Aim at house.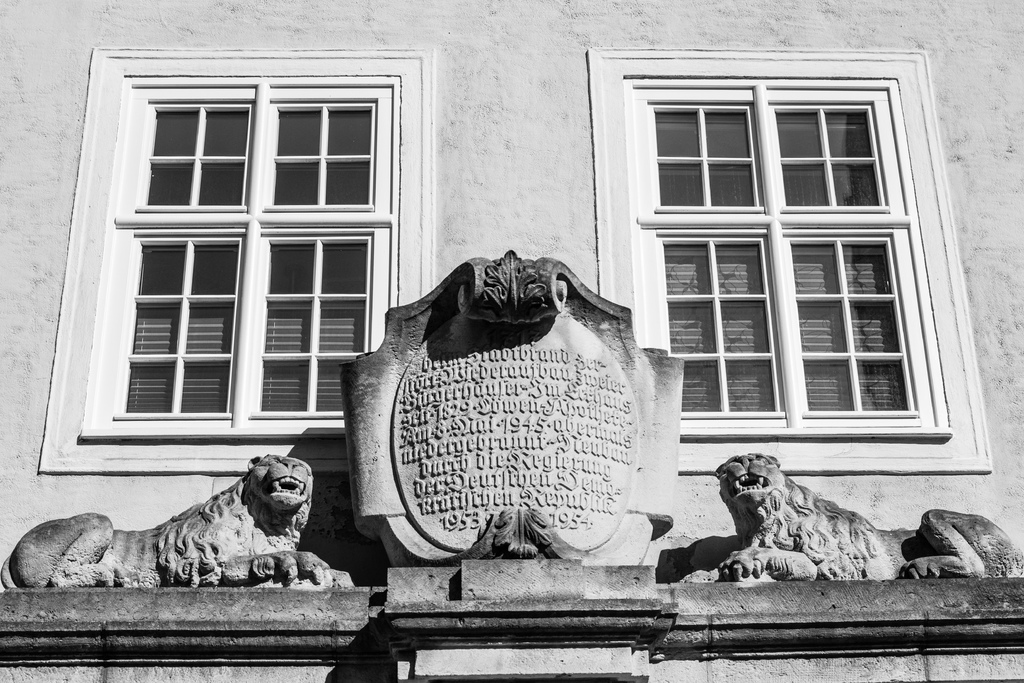
Aimed at [x1=0, y1=0, x2=1013, y2=682].
